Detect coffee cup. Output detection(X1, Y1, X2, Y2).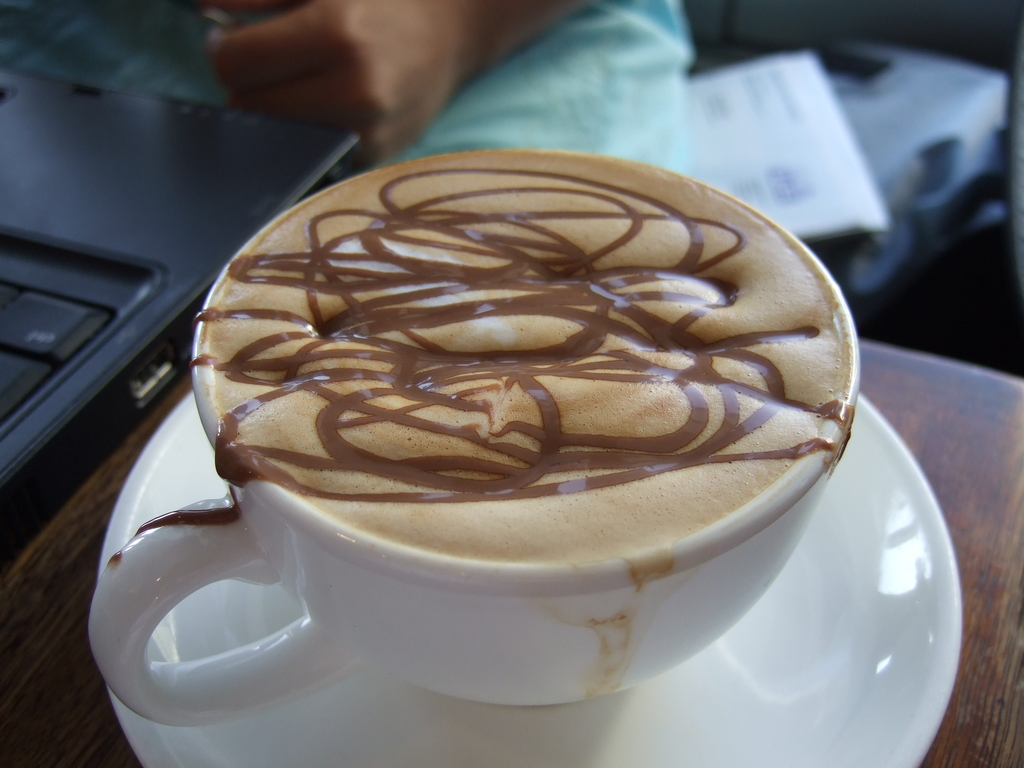
detection(88, 150, 861, 730).
